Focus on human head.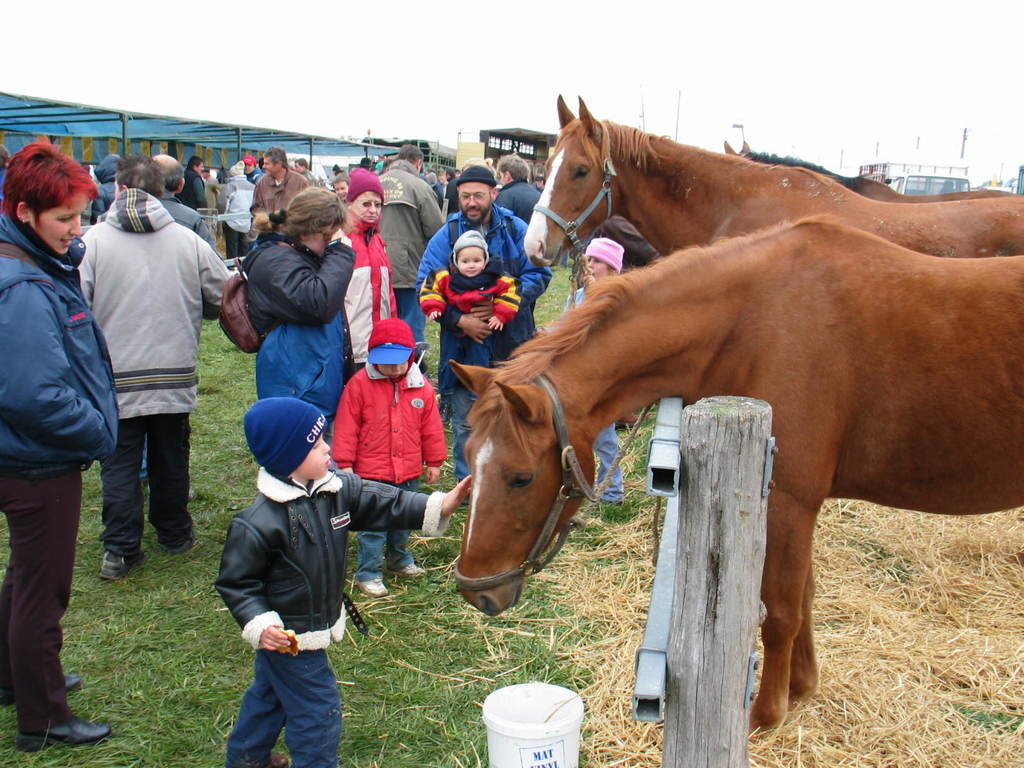
Focused at 343, 170, 384, 227.
